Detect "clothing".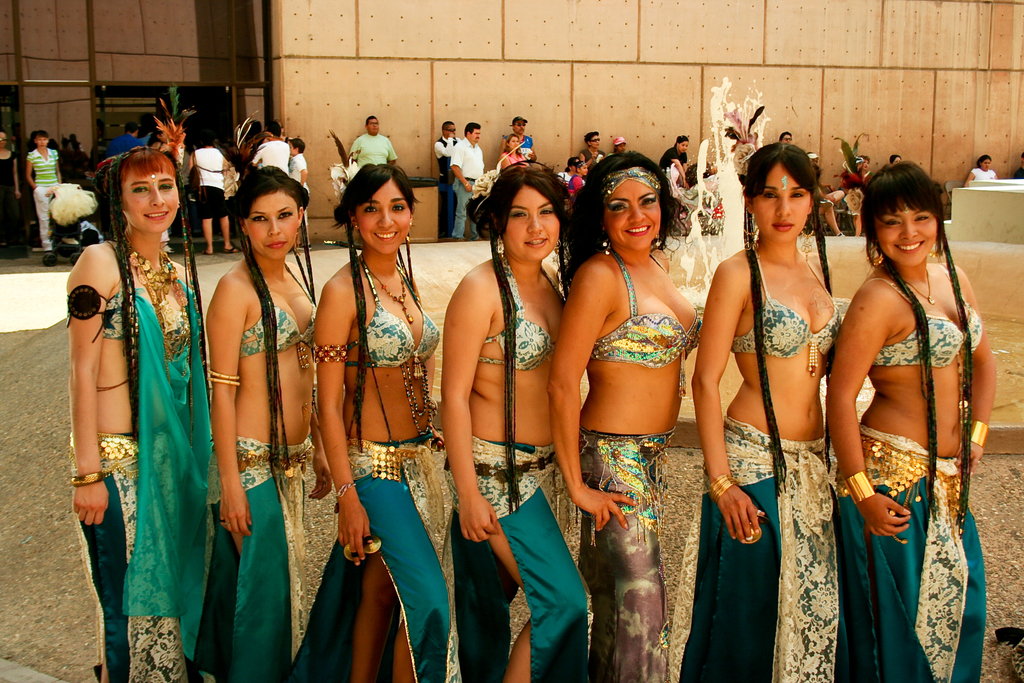
Detected at detection(351, 131, 401, 171).
